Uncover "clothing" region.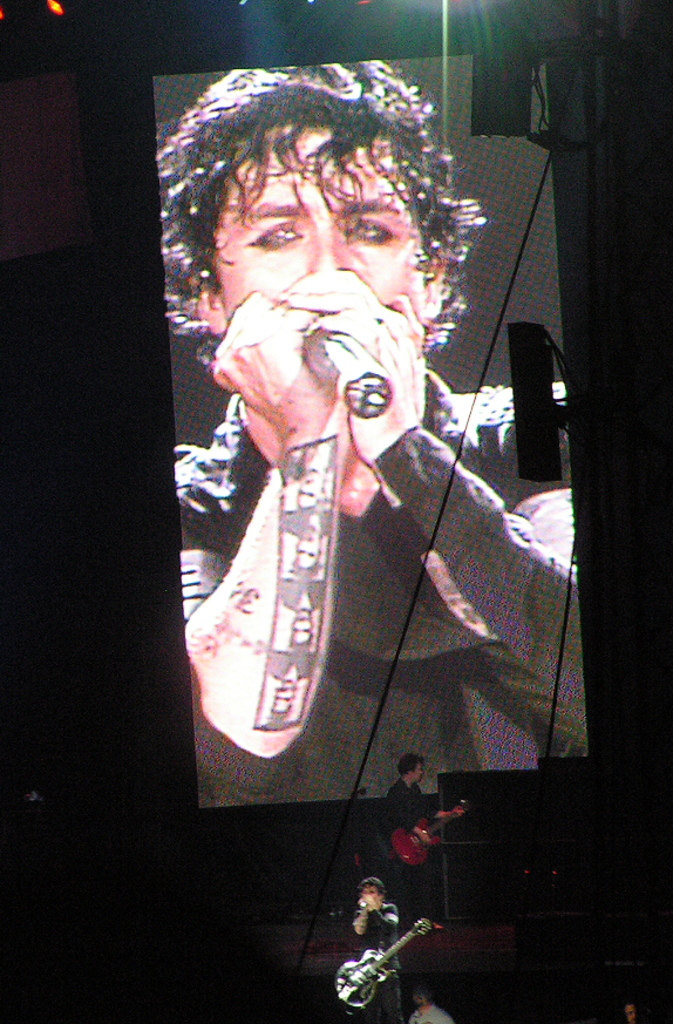
Uncovered: [x1=352, y1=907, x2=402, y2=1020].
